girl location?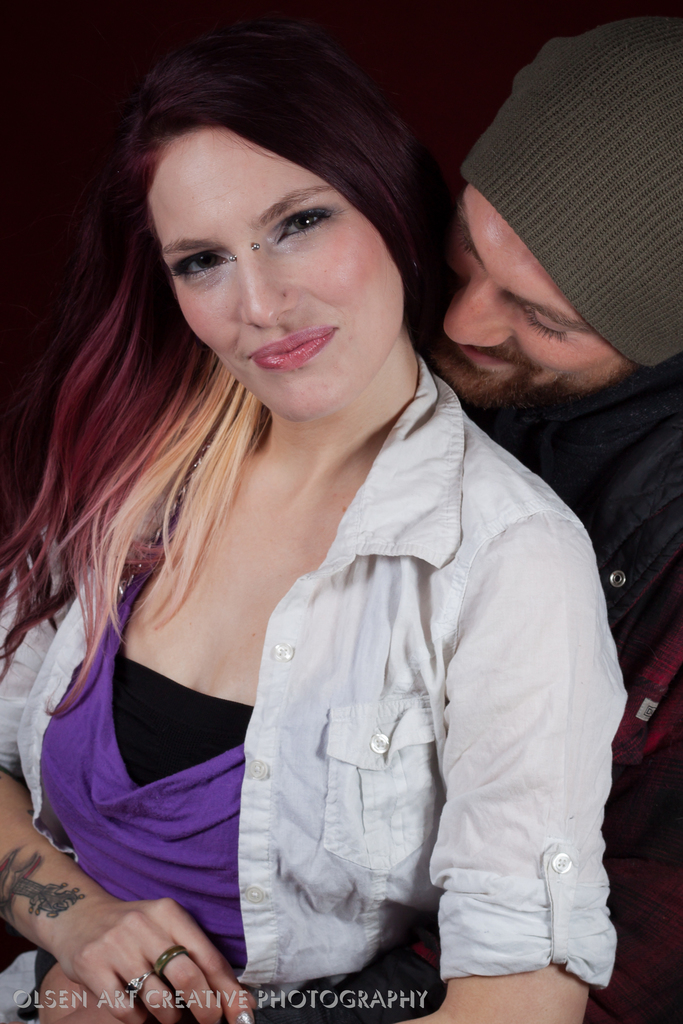
region(0, 45, 616, 1023)
